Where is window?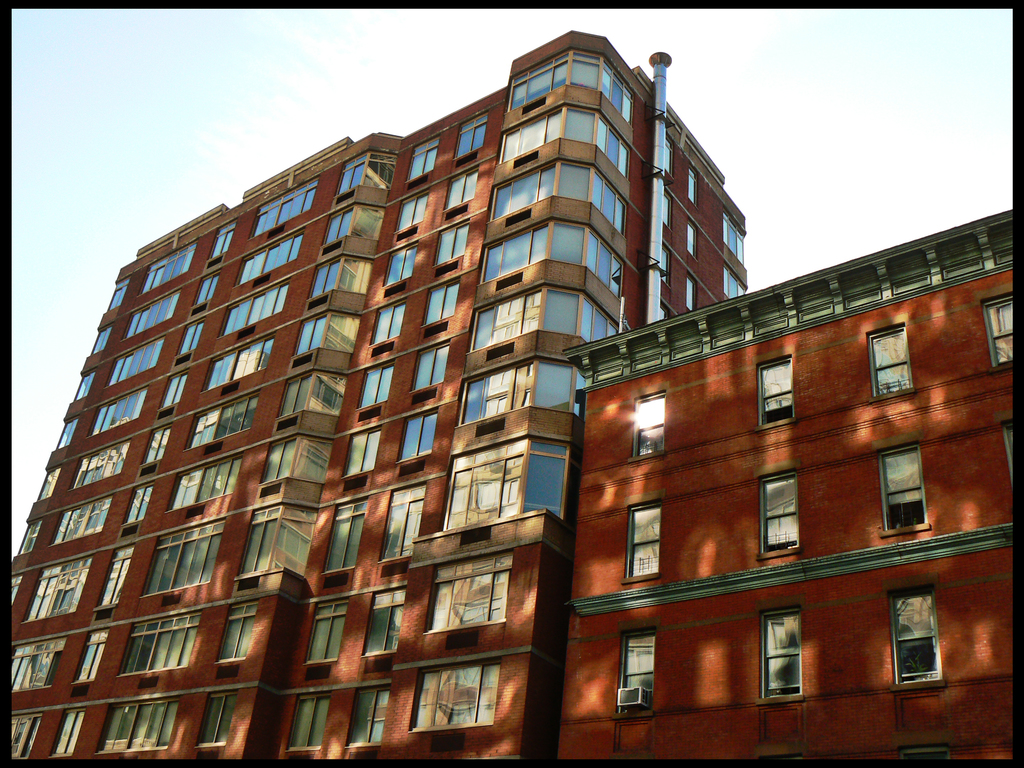
region(23, 554, 91, 623).
